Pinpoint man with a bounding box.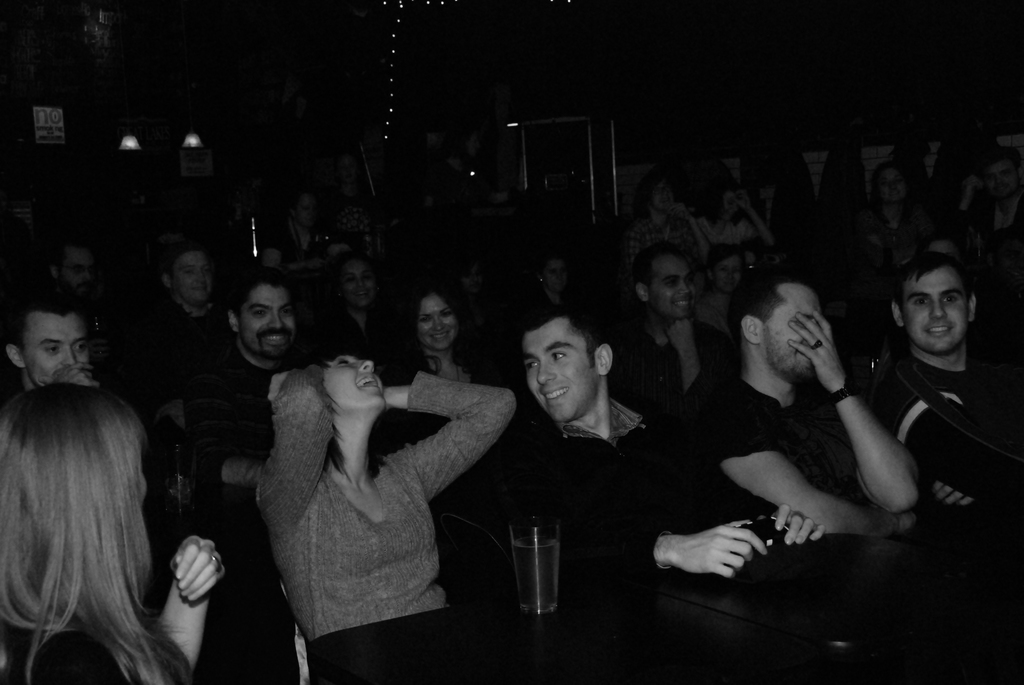
(x1=831, y1=224, x2=1017, y2=578).
